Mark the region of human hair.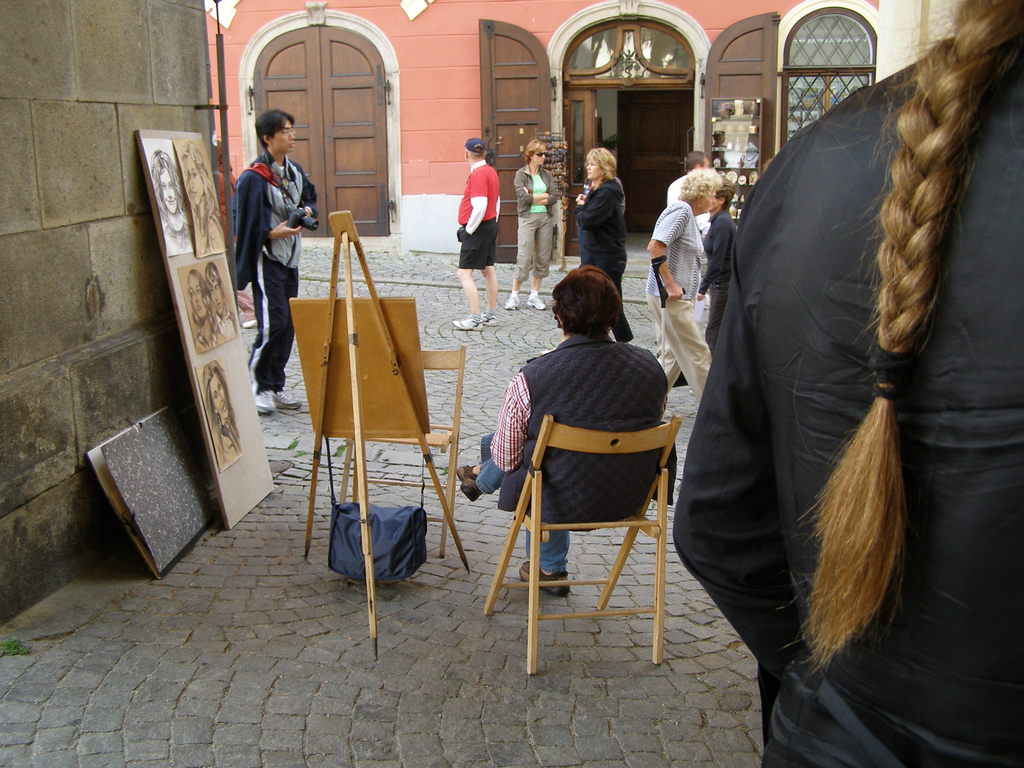
Region: 684,151,703,170.
